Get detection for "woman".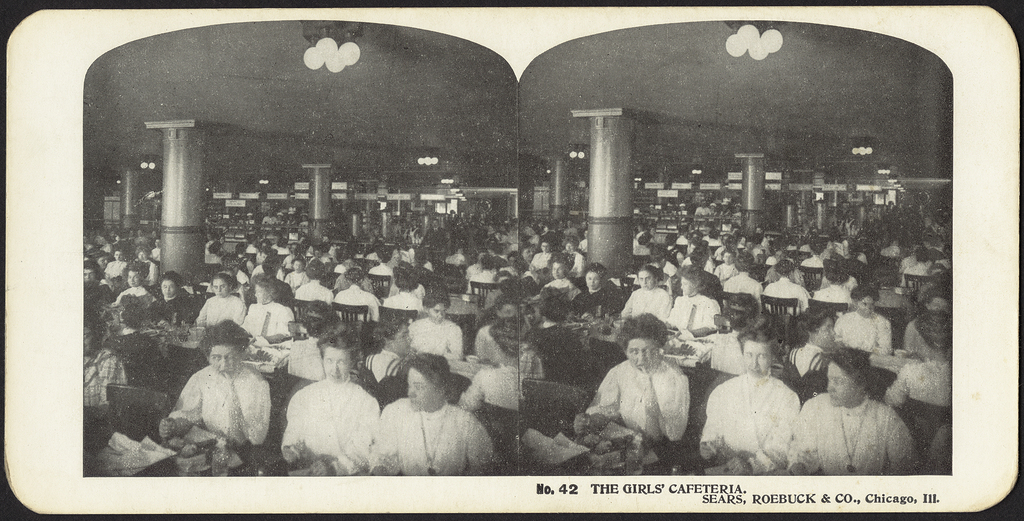
Detection: 543 257 575 289.
